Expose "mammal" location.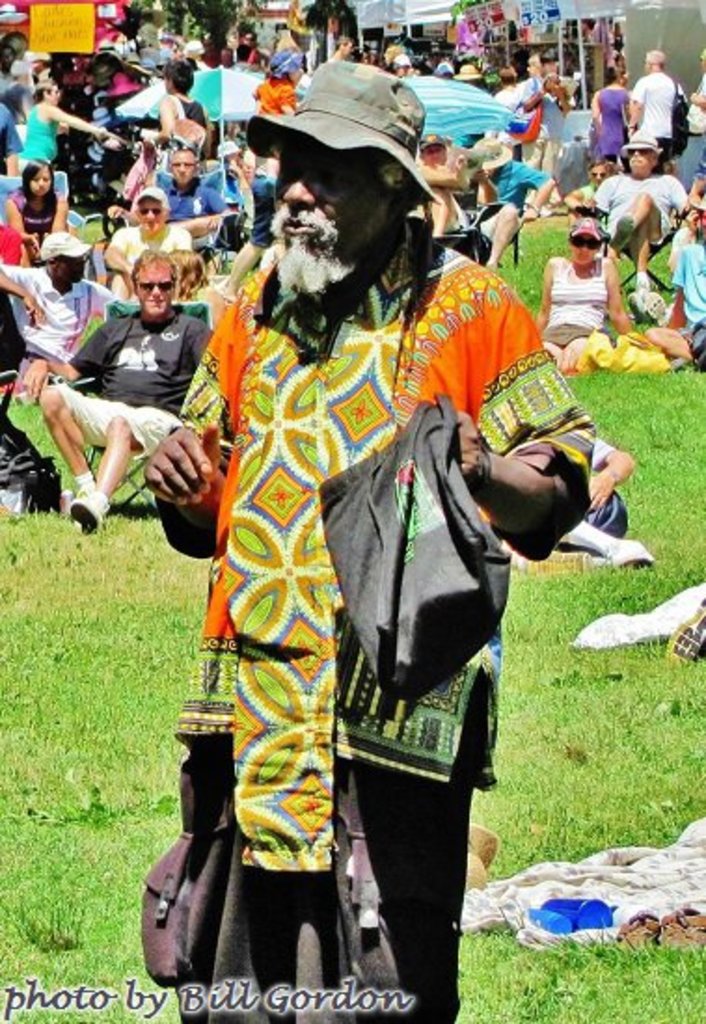
Exposed at 680 45 704 188.
